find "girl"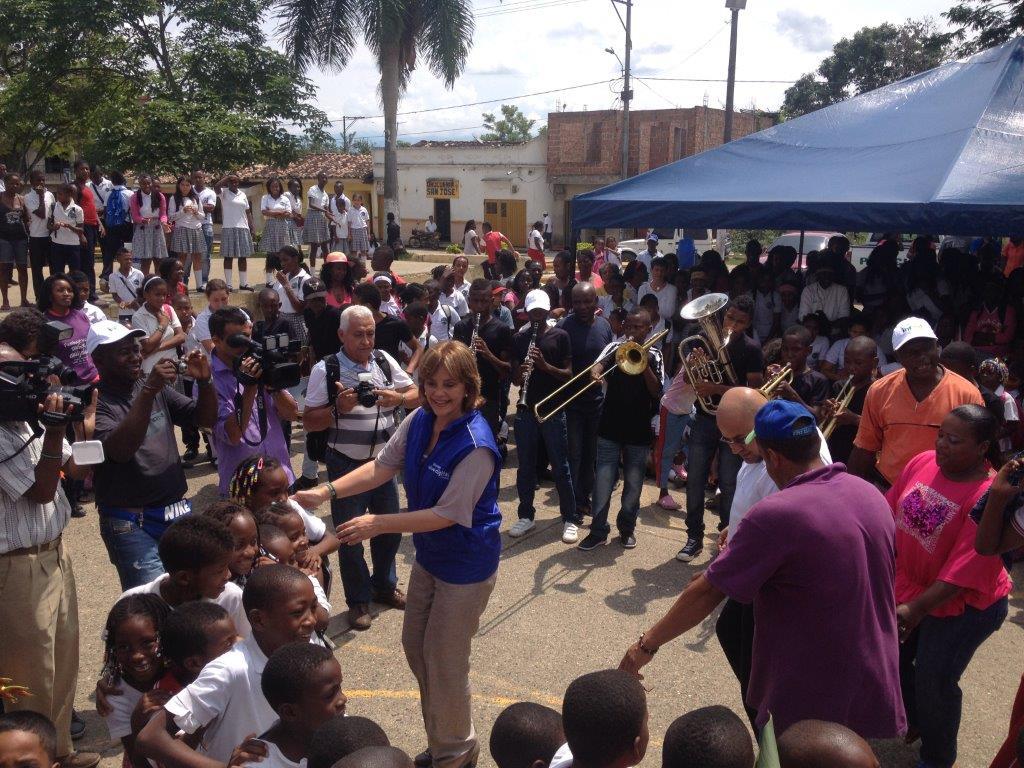
x1=264, y1=502, x2=326, y2=591
